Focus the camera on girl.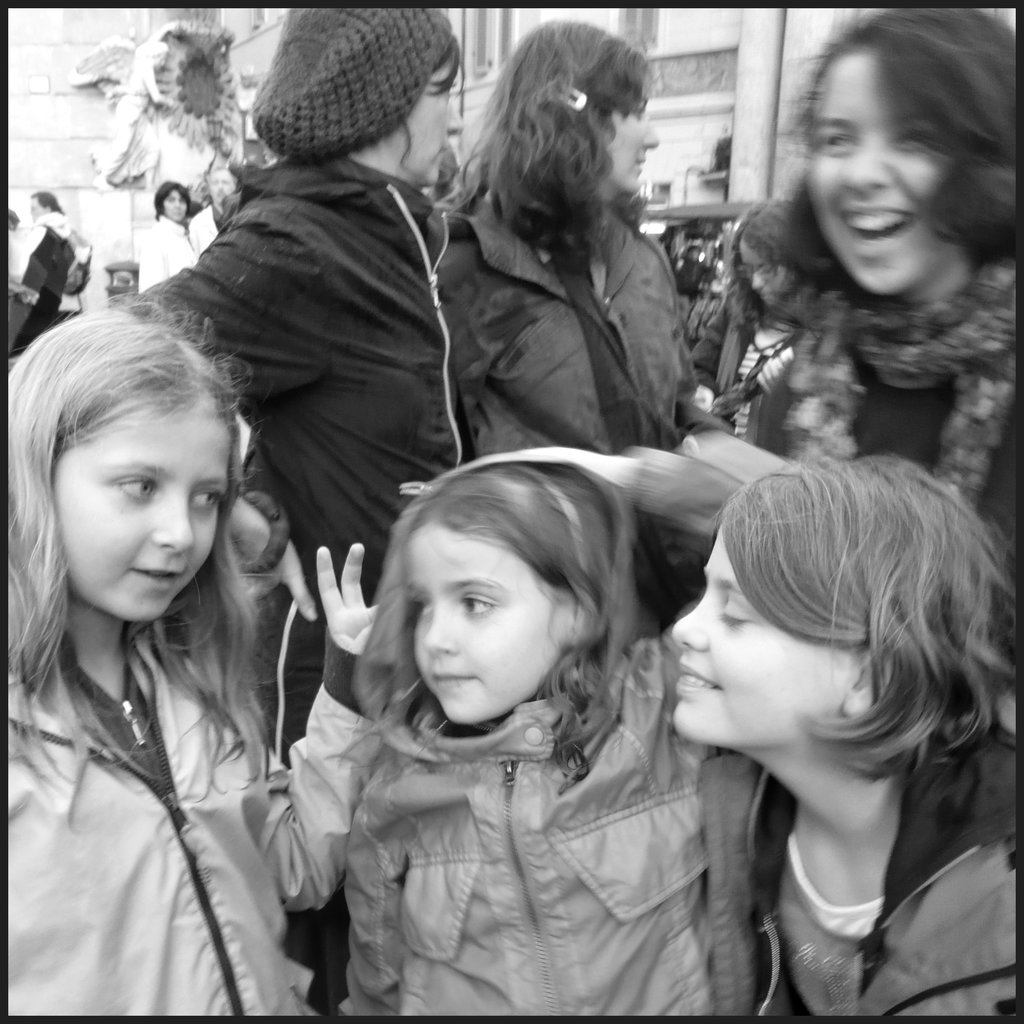
Focus region: bbox=(344, 451, 808, 1019).
